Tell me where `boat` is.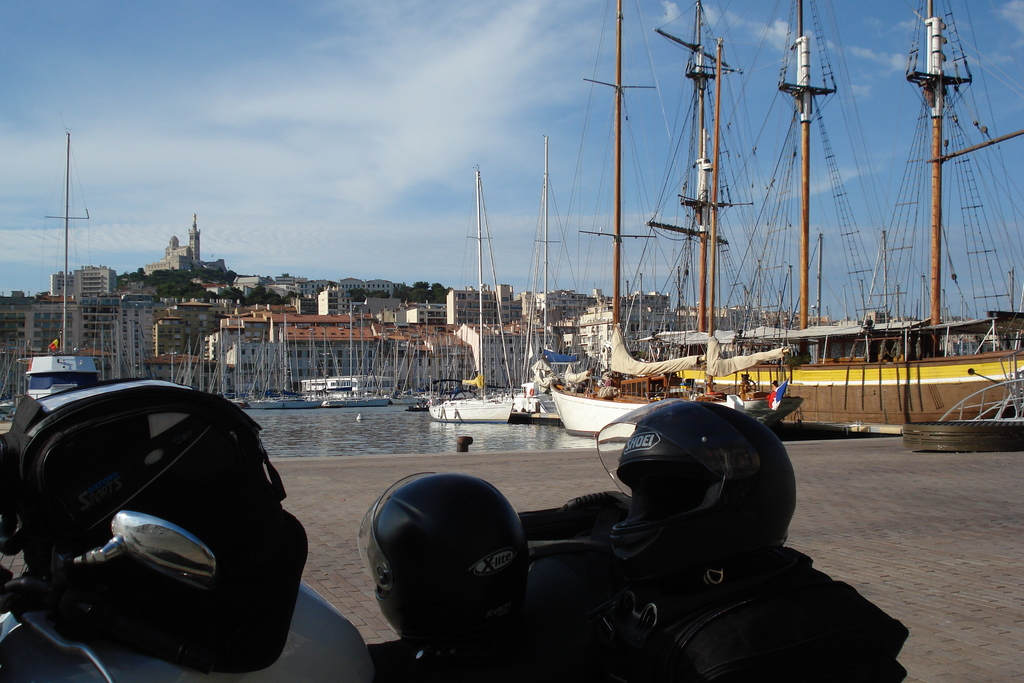
`boat` is at pyautogui.locateOnScreen(424, 168, 527, 422).
